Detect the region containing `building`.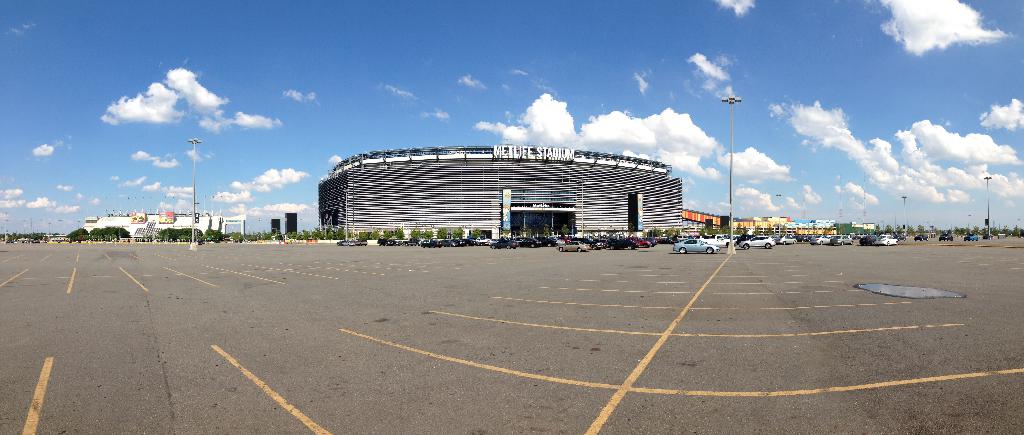
{"x1": 317, "y1": 141, "x2": 685, "y2": 239}.
